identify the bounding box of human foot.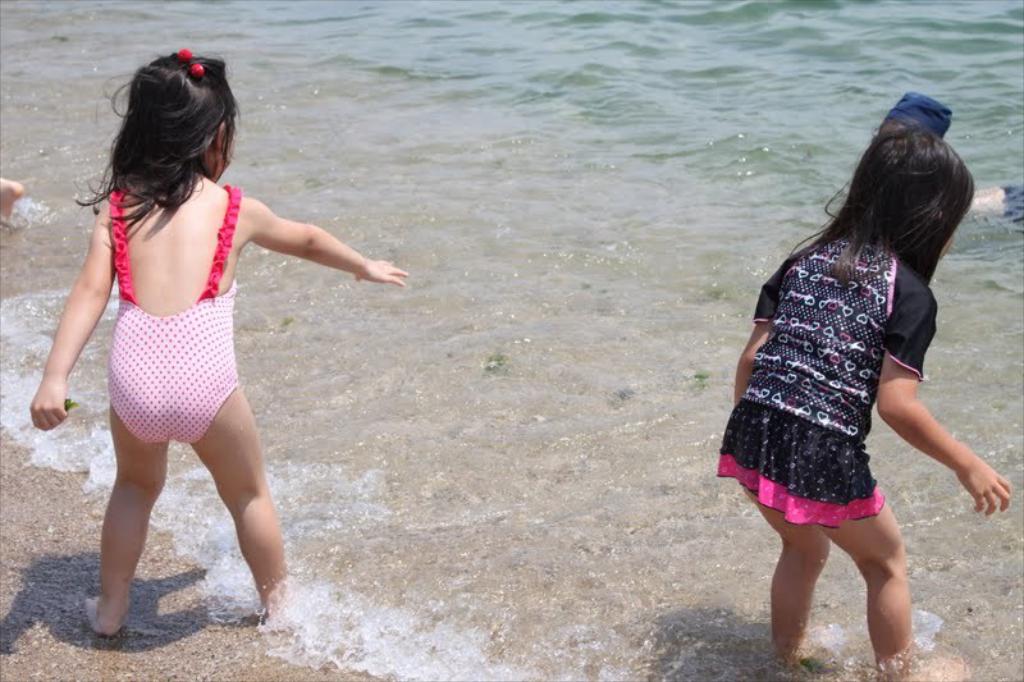
[873,655,973,681].
